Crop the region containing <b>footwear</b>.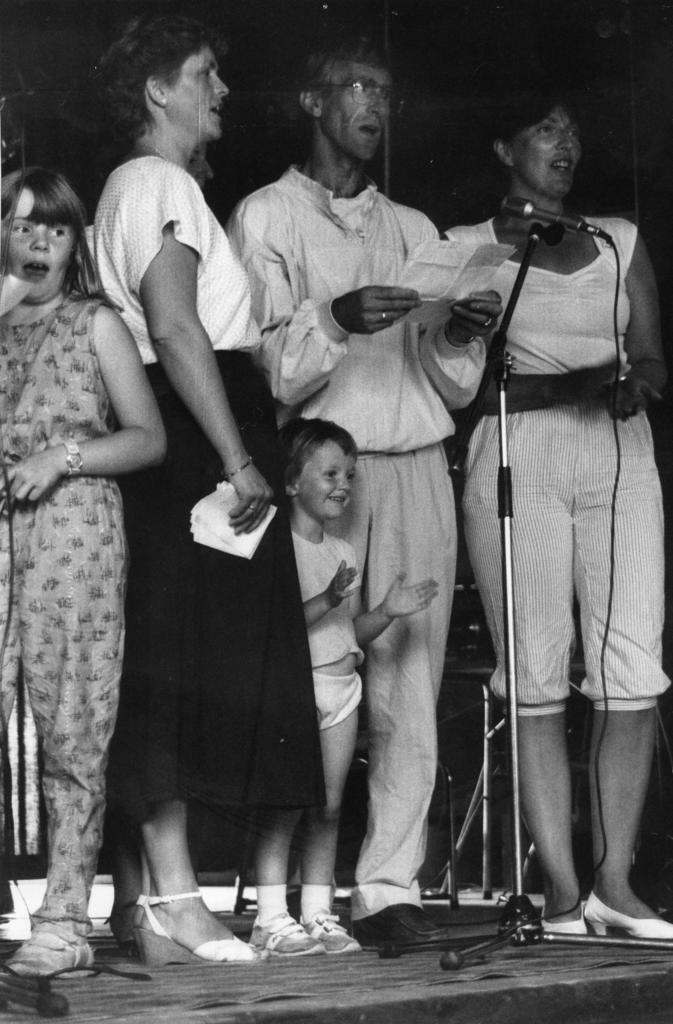
Crop region: select_region(143, 890, 279, 970).
